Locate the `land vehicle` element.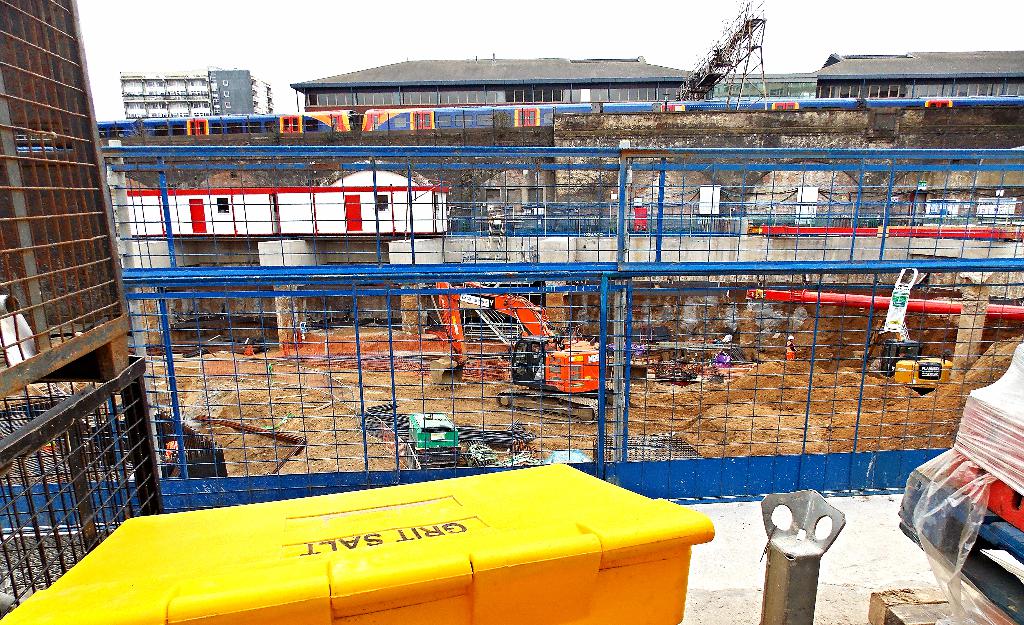
Element bbox: <box>420,277,614,423</box>.
